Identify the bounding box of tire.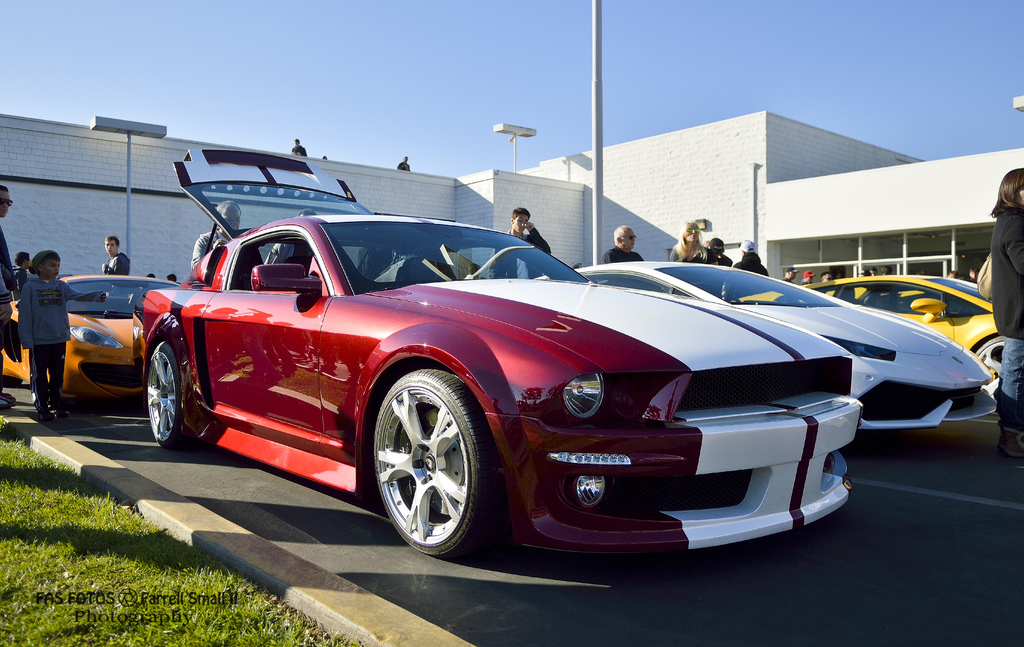
x1=973, y1=335, x2=1009, y2=398.
